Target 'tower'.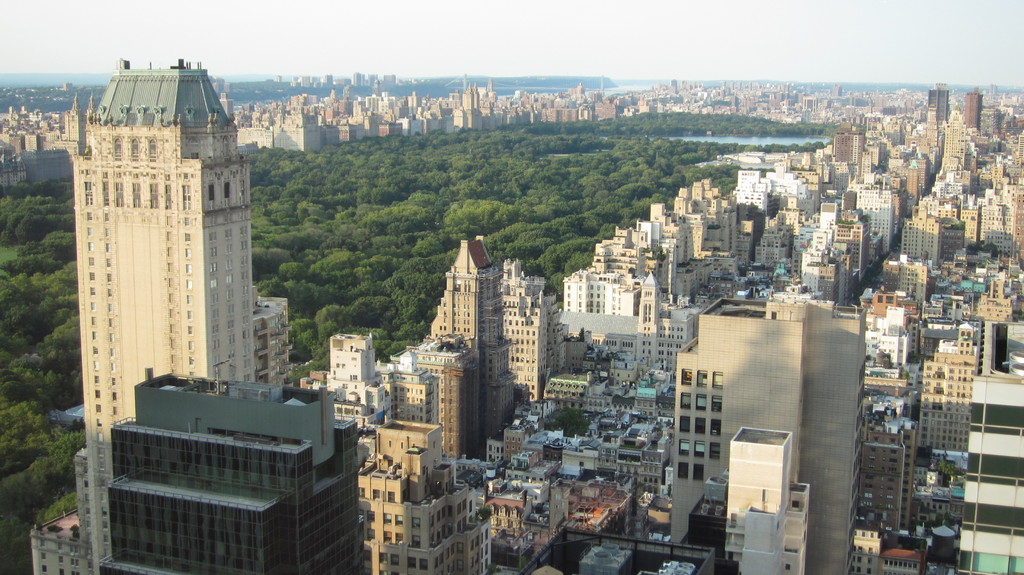
Target region: 566/79/588/90.
